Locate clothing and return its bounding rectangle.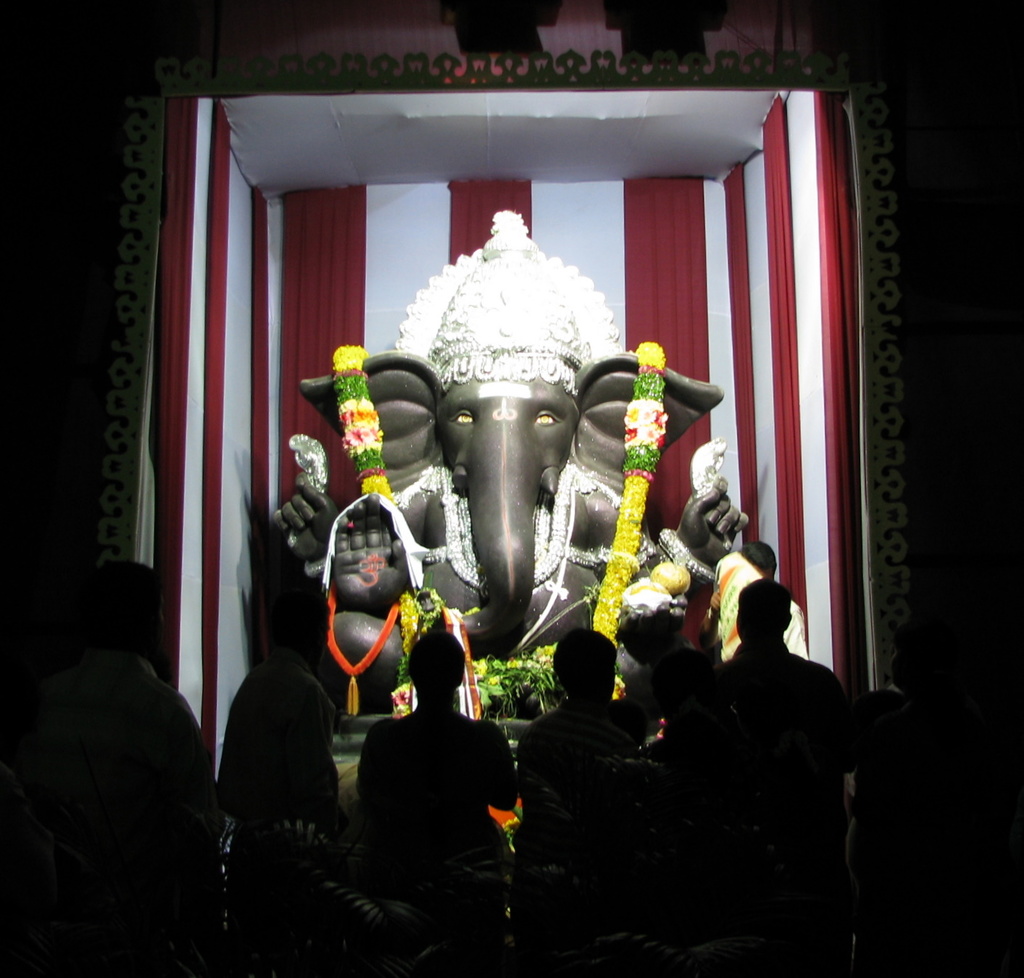
[left=355, top=701, right=521, bottom=947].
